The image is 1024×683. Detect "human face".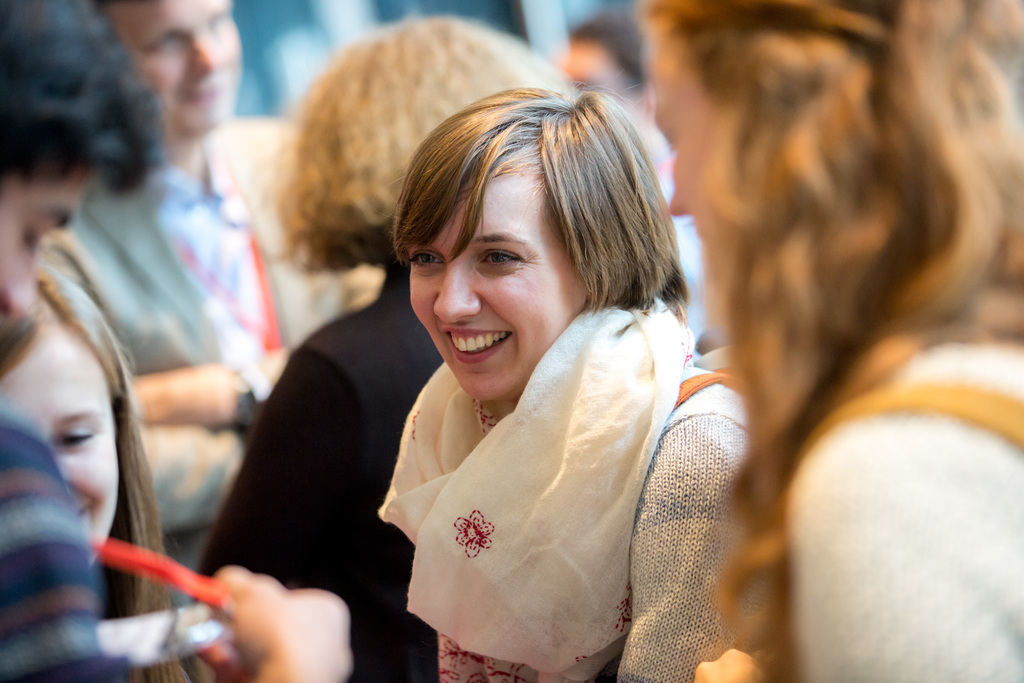
Detection: l=644, t=54, r=741, b=314.
